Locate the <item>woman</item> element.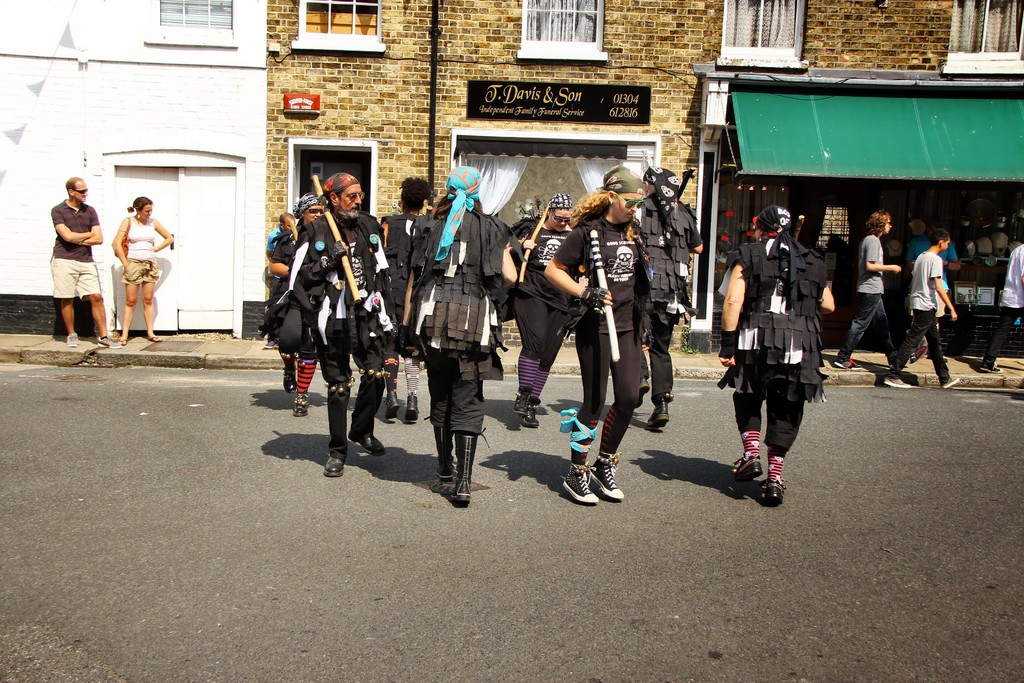
Element bbox: x1=113 y1=195 x2=170 y2=349.
